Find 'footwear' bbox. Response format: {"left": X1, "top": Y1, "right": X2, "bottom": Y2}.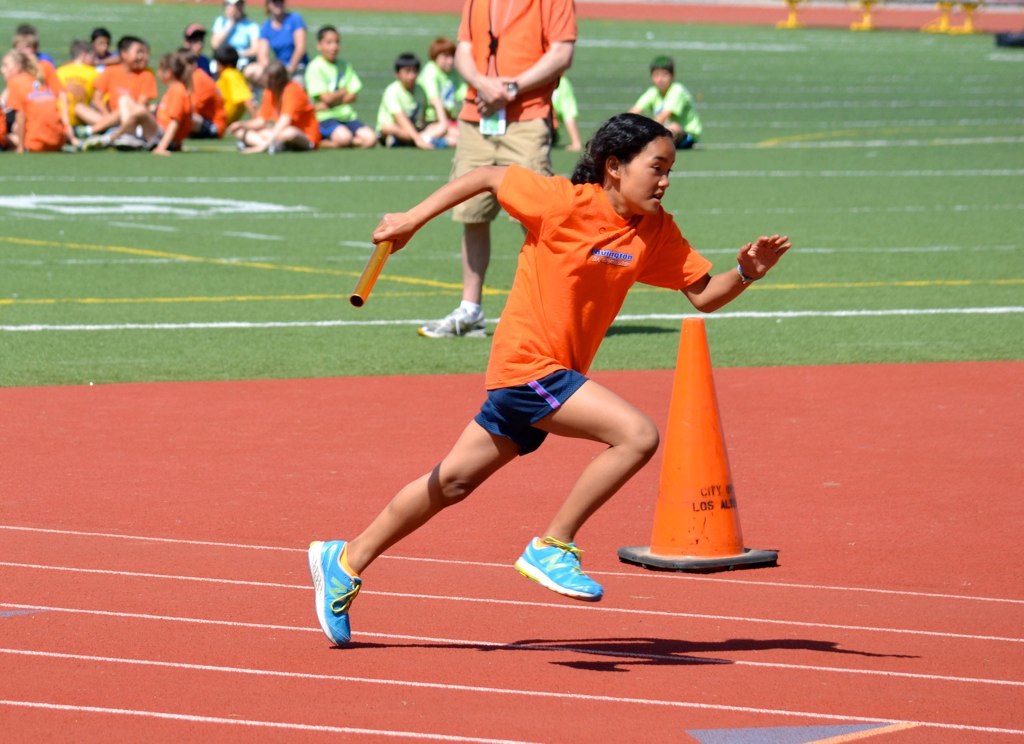
{"left": 410, "top": 304, "right": 488, "bottom": 344}.
